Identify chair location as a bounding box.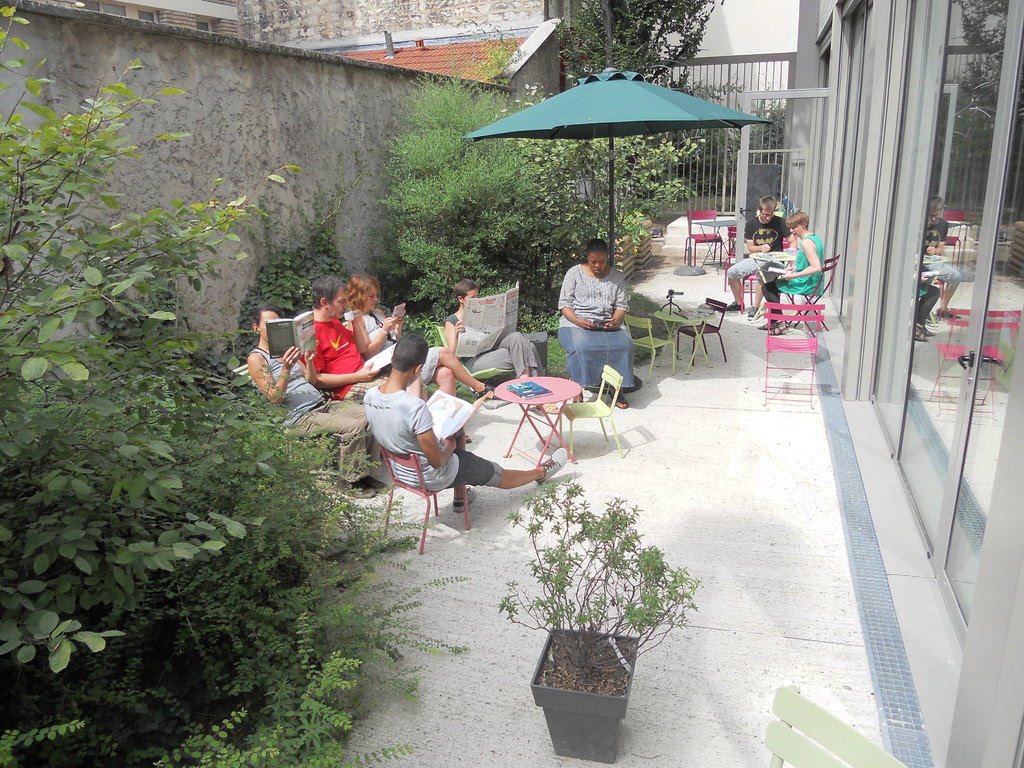
[x1=762, y1=301, x2=824, y2=411].
